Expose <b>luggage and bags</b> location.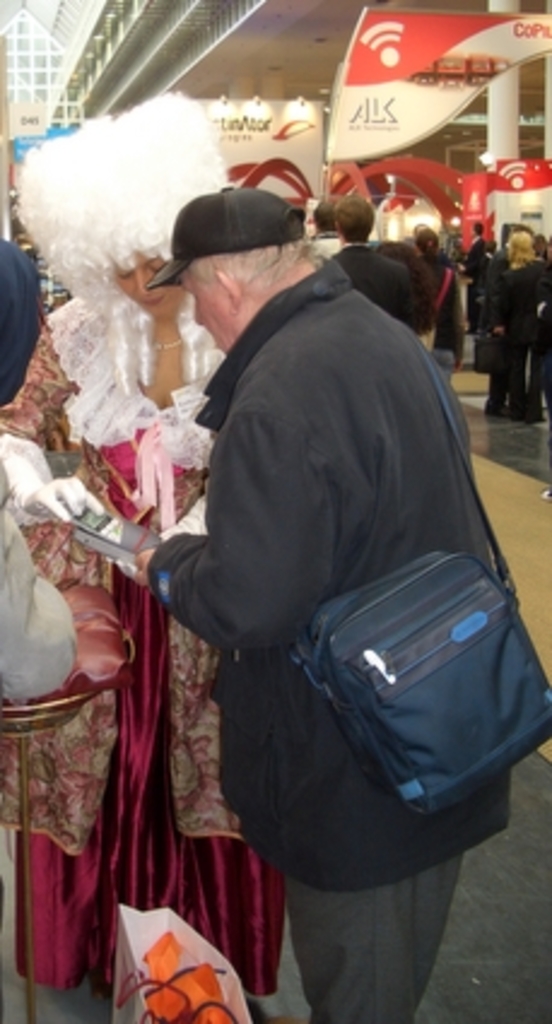
Exposed at <region>277, 323, 550, 810</region>.
